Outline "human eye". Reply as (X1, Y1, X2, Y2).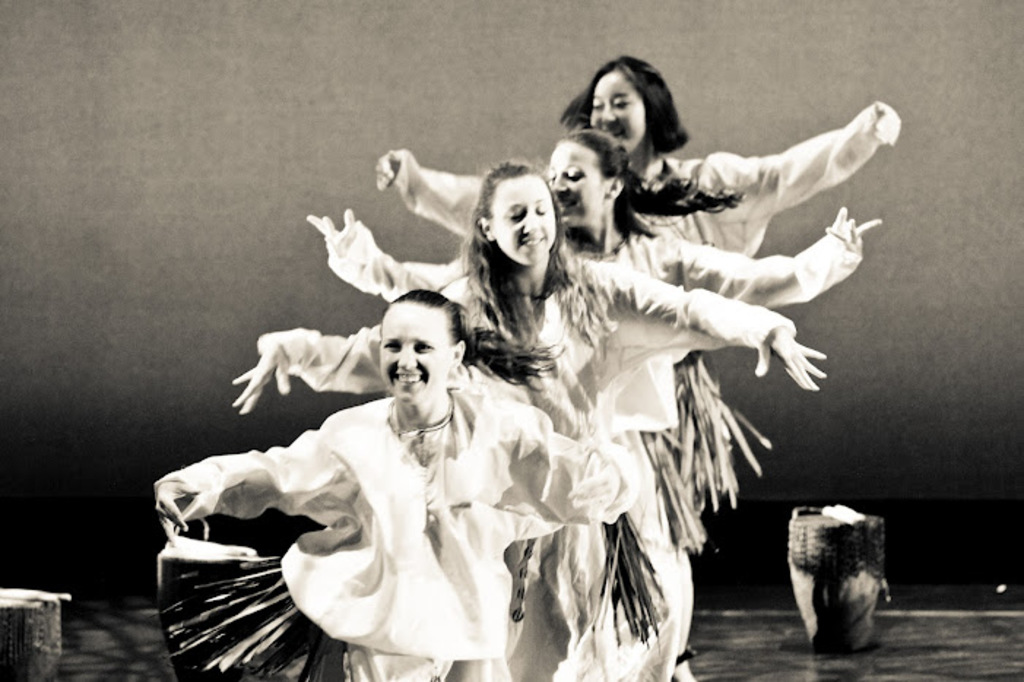
(415, 343, 434, 353).
